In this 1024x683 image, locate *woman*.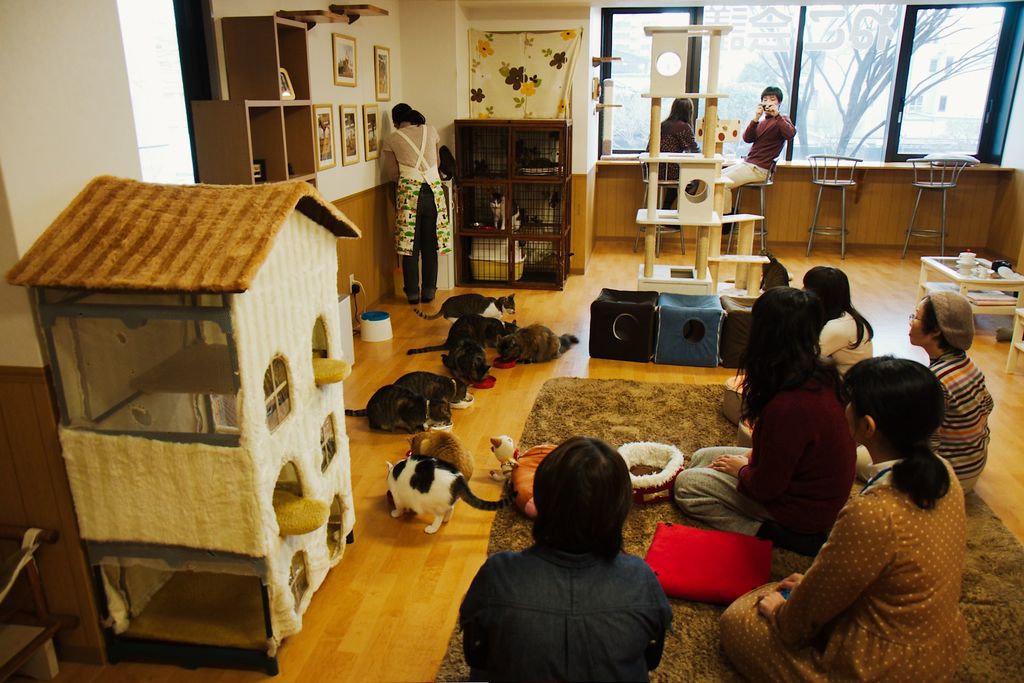
Bounding box: (x1=902, y1=288, x2=993, y2=486).
